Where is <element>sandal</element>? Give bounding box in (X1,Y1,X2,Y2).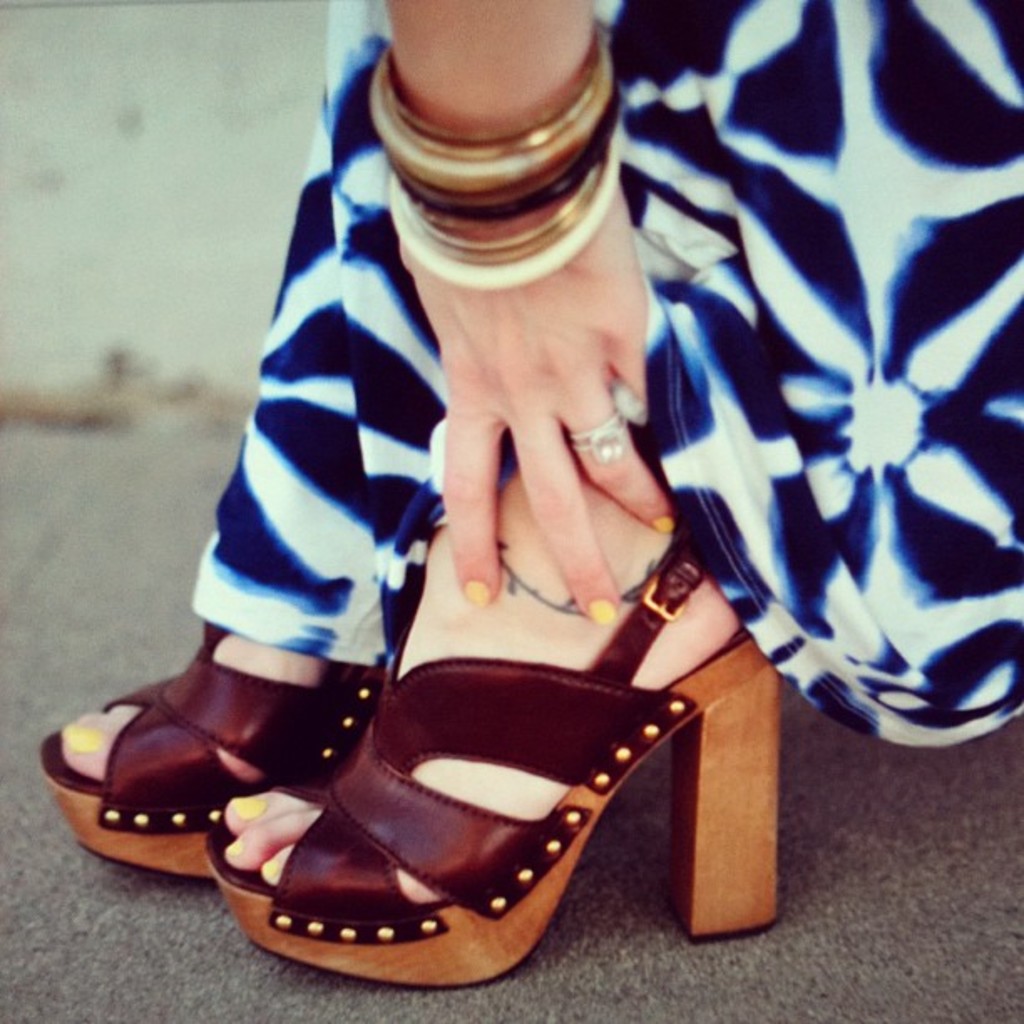
(211,540,766,975).
